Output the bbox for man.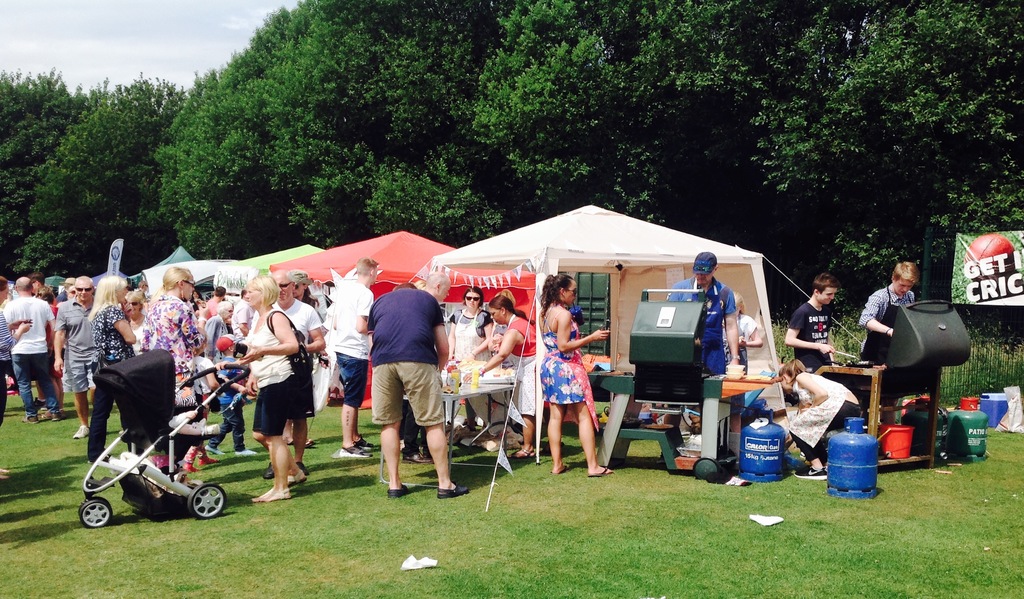
locate(205, 288, 226, 318).
